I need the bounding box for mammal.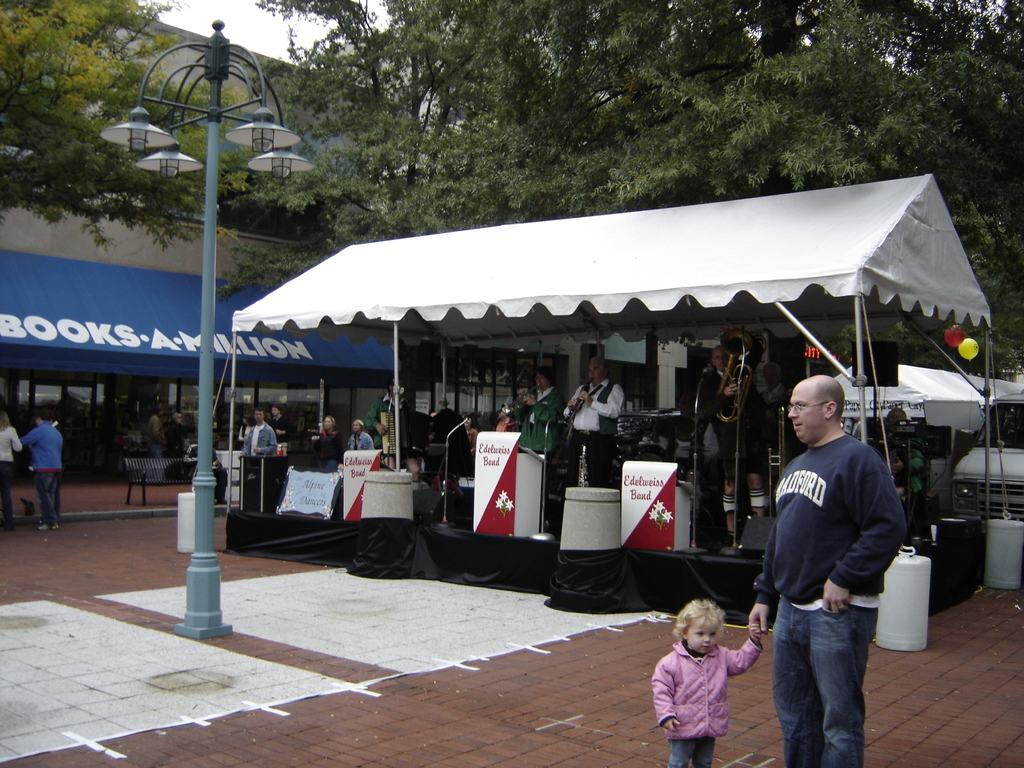
Here it is: bbox(351, 416, 372, 454).
